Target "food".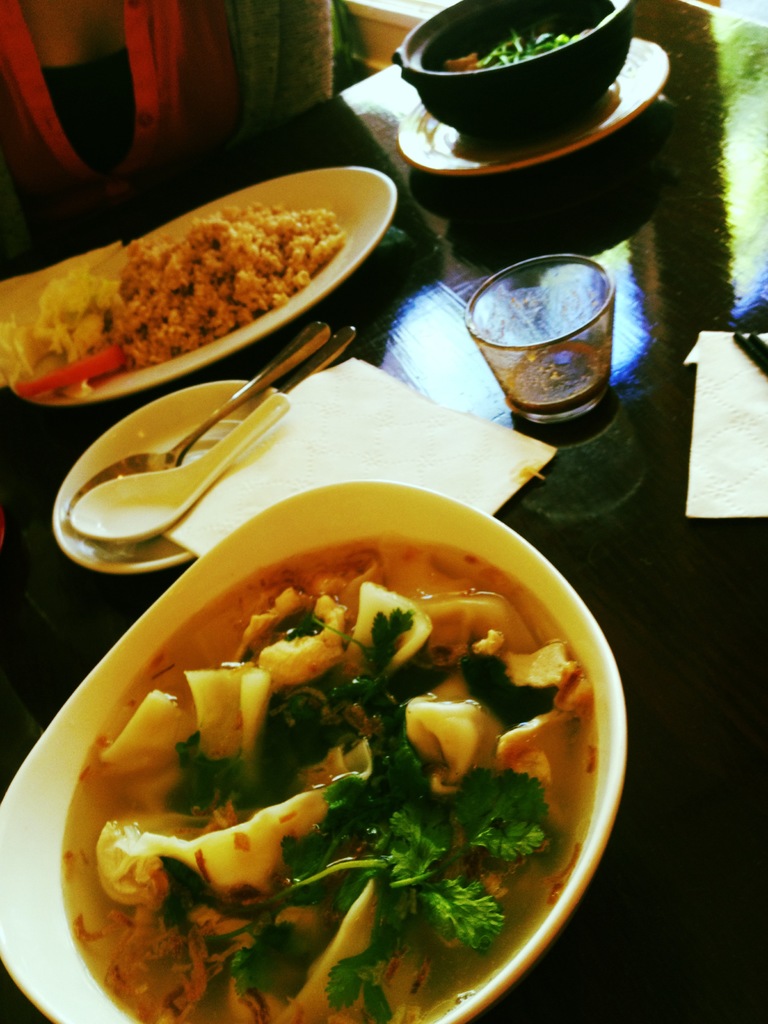
Target region: crop(45, 143, 390, 350).
